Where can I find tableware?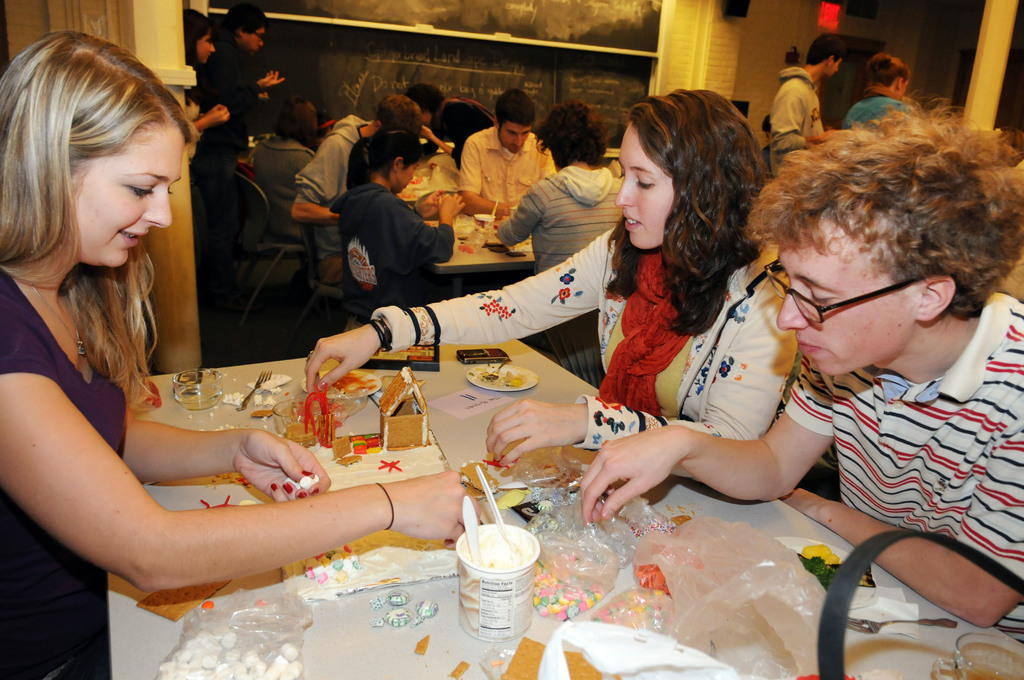
You can find it at 491,200,499,216.
